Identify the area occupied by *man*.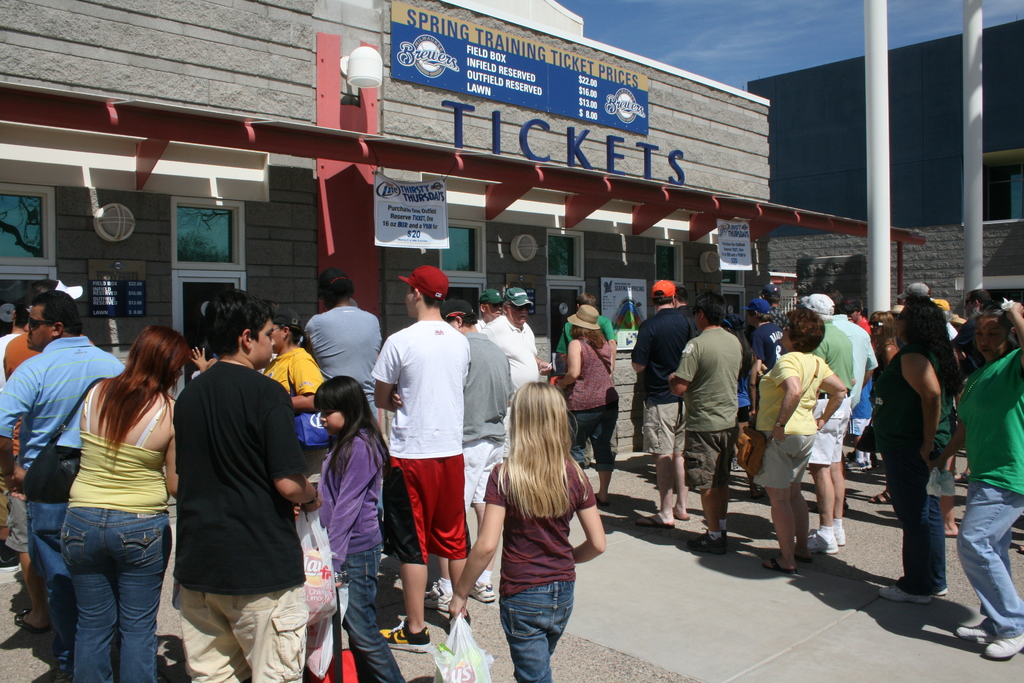
Area: <box>368,267,472,641</box>.
